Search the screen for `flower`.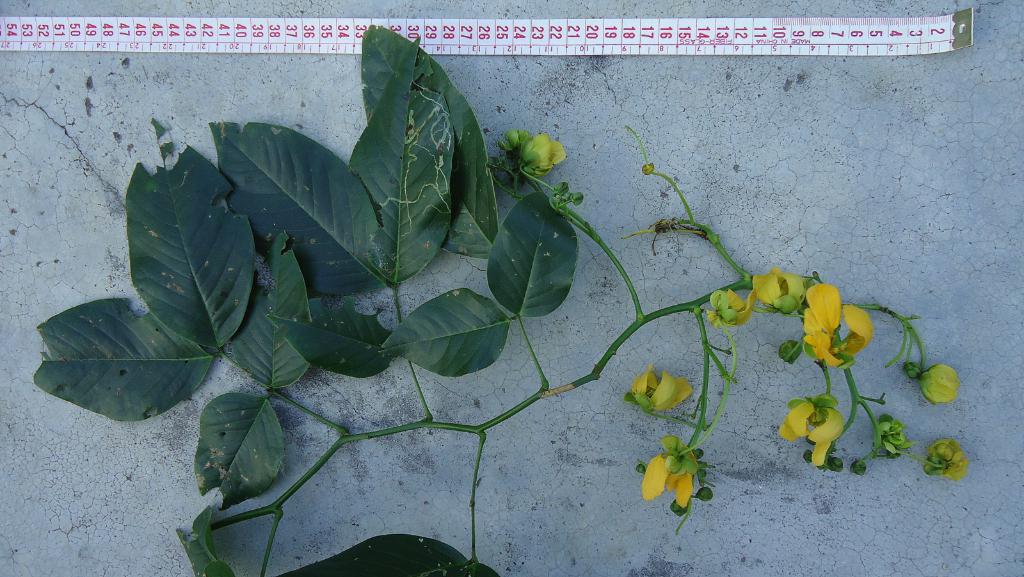
Found at {"x1": 923, "y1": 441, "x2": 966, "y2": 480}.
